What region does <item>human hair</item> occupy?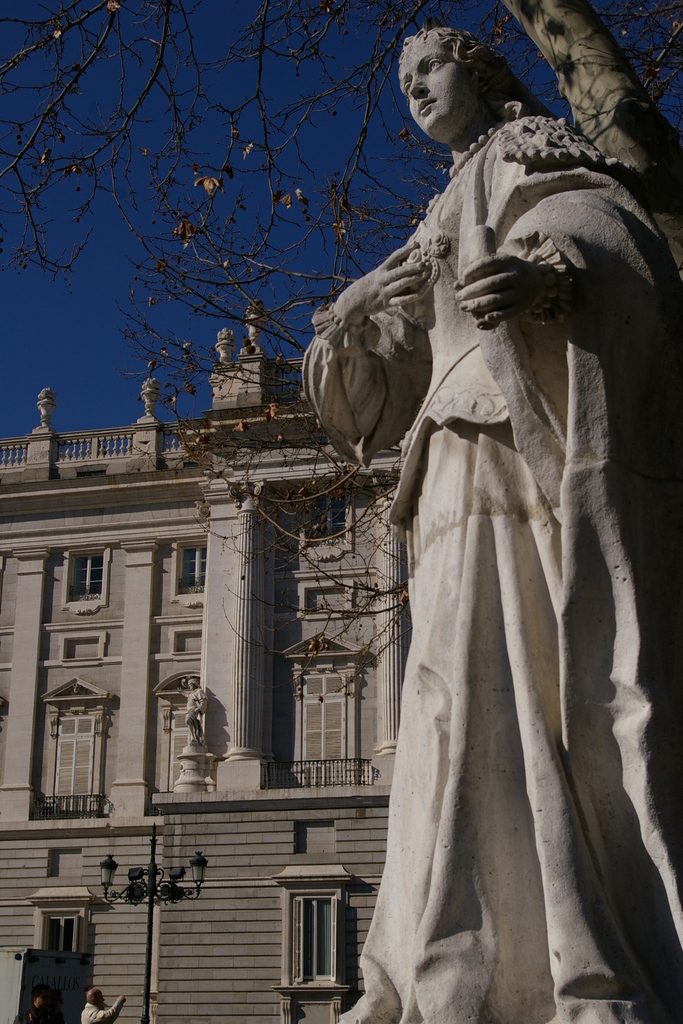
(394, 27, 552, 116).
